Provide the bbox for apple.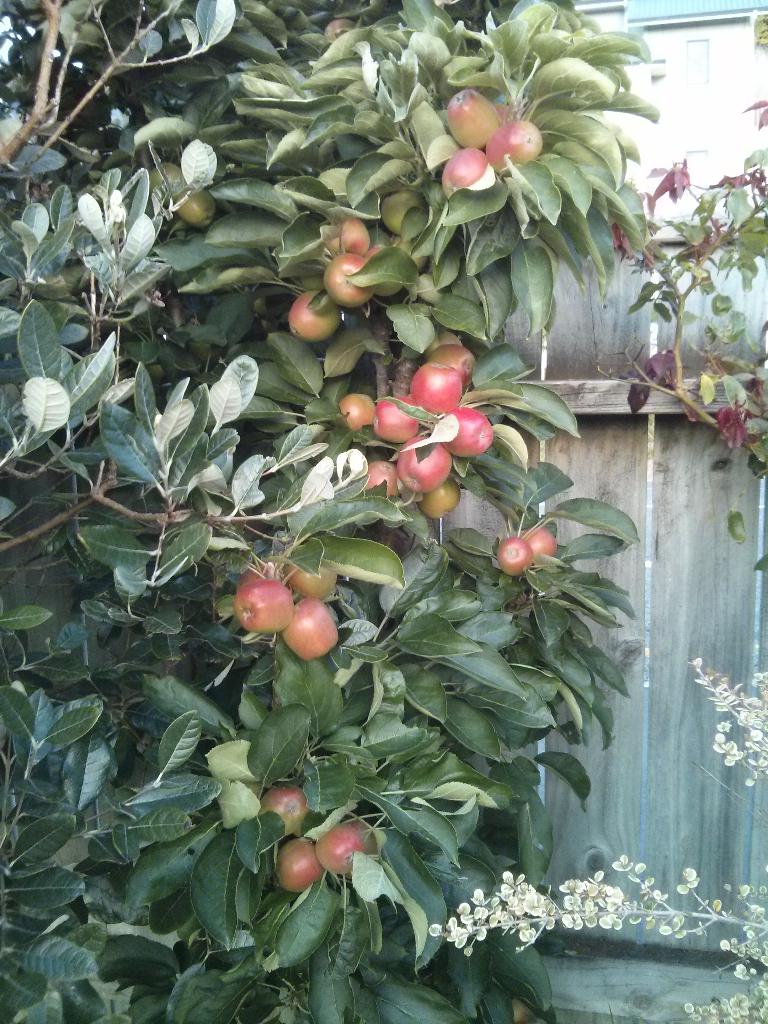
[x1=166, y1=181, x2=221, y2=234].
